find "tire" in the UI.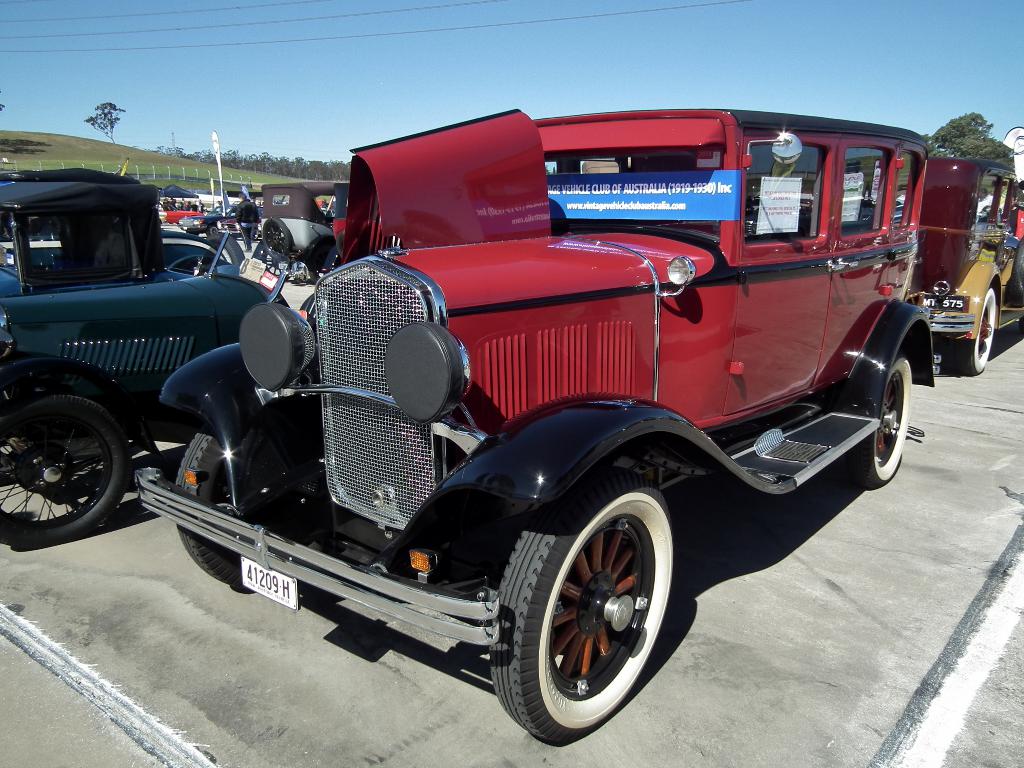
UI element at (left=175, top=429, right=314, bottom=593).
